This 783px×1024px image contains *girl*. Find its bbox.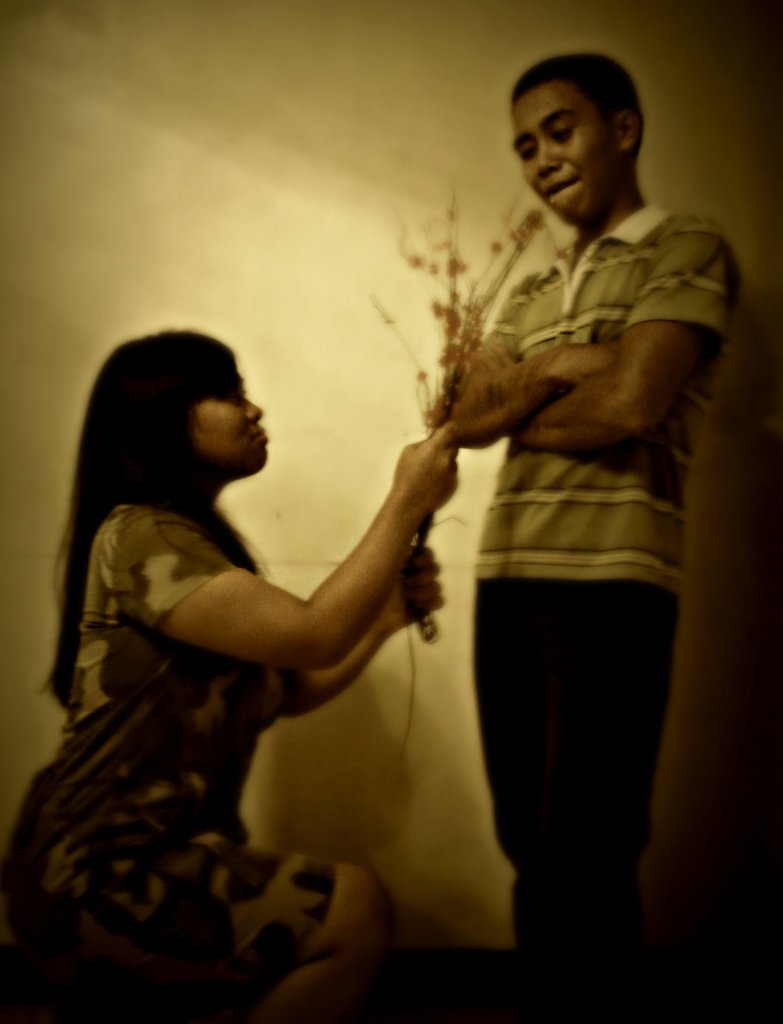
select_region(0, 329, 463, 1015).
